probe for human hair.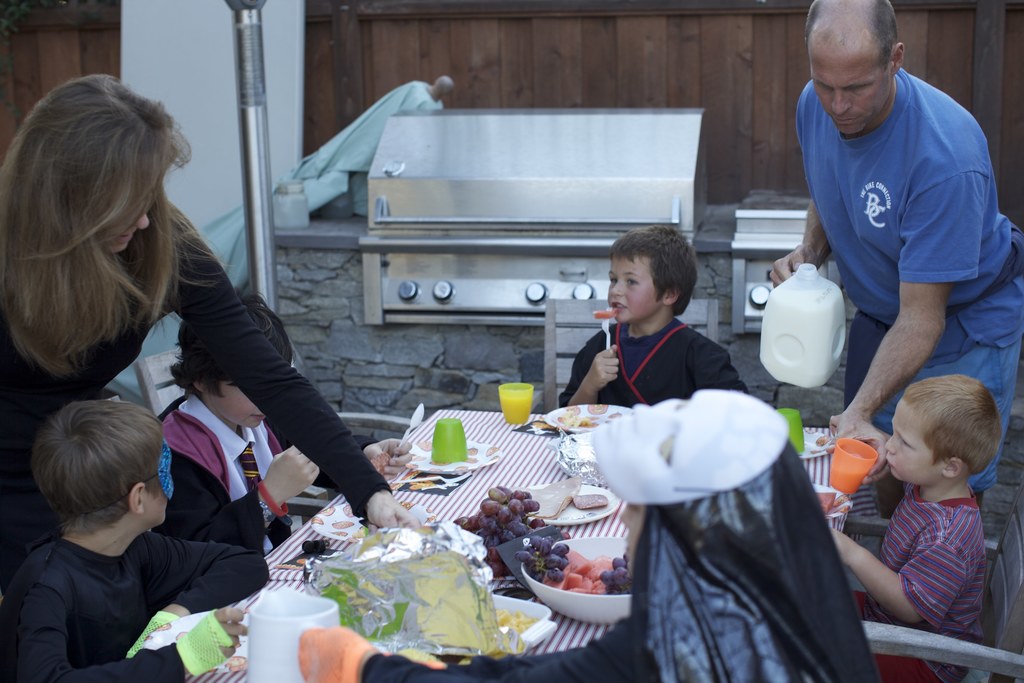
Probe result: [left=901, top=372, right=1002, bottom=483].
